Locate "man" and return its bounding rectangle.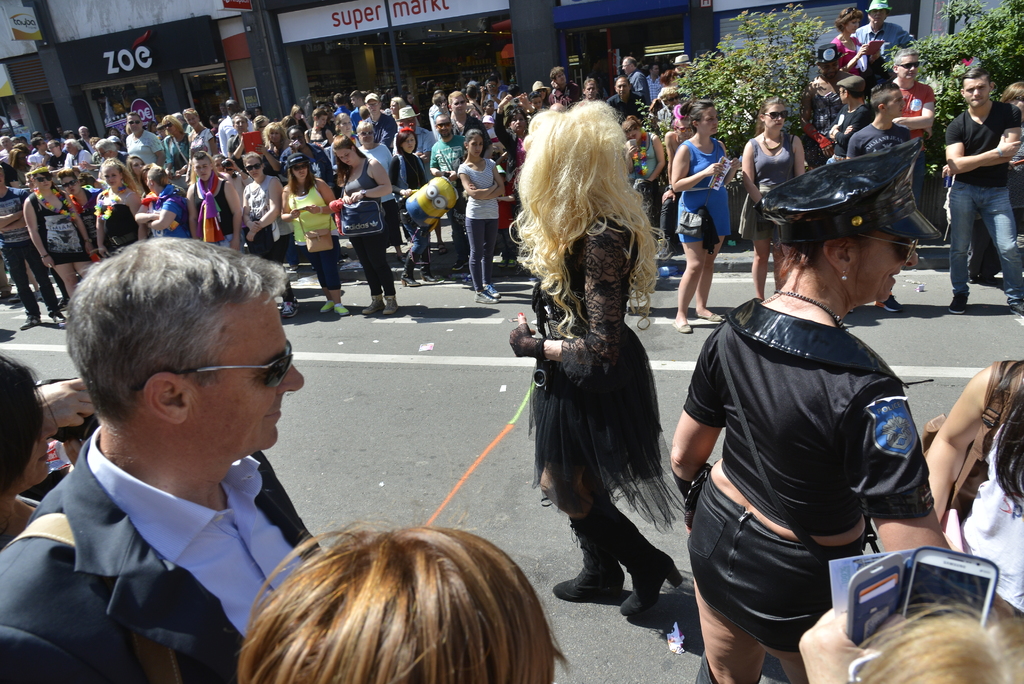
[left=941, top=67, right=1023, bottom=314].
